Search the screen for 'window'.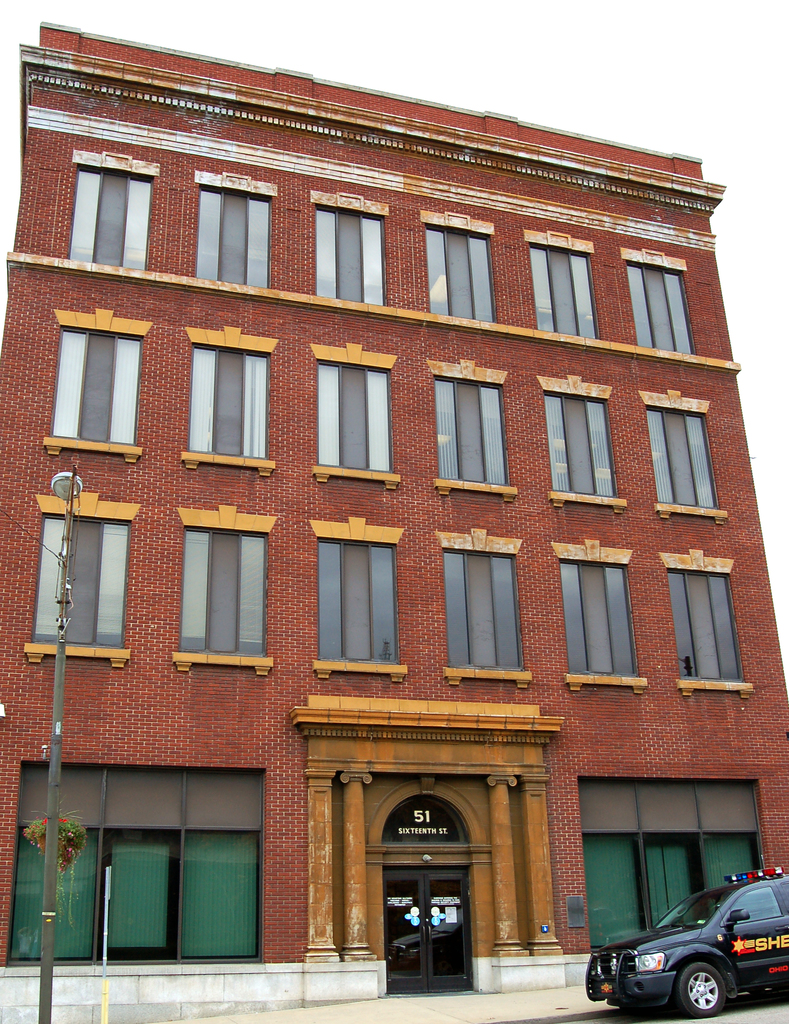
Found at region(642, 838, 693, 922).
